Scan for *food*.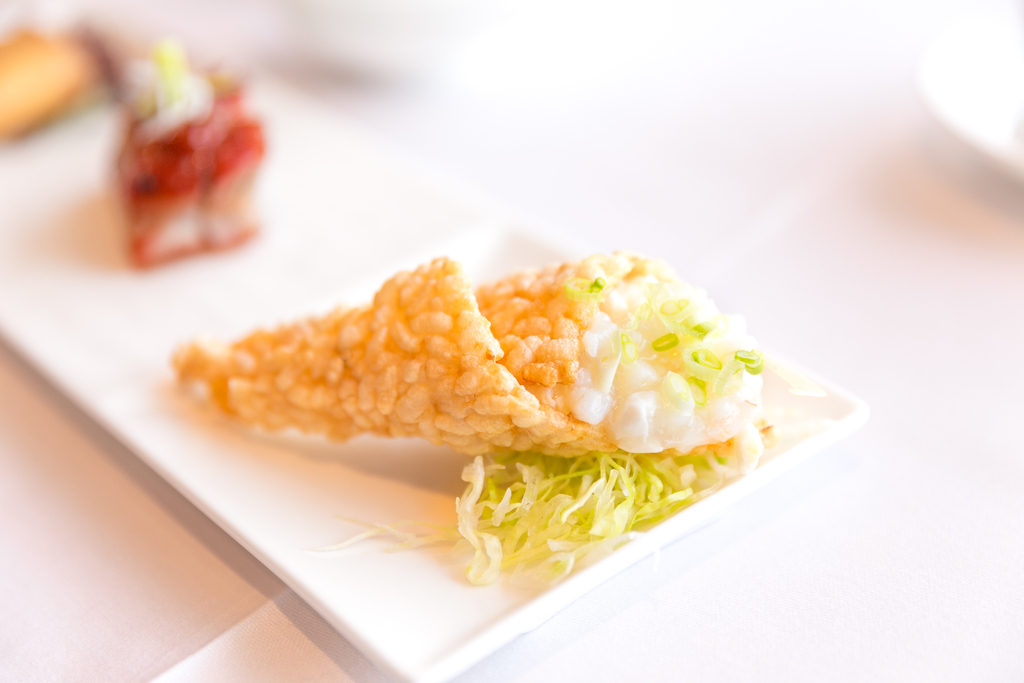
Scan result: region(113, 31, 270, 272).
